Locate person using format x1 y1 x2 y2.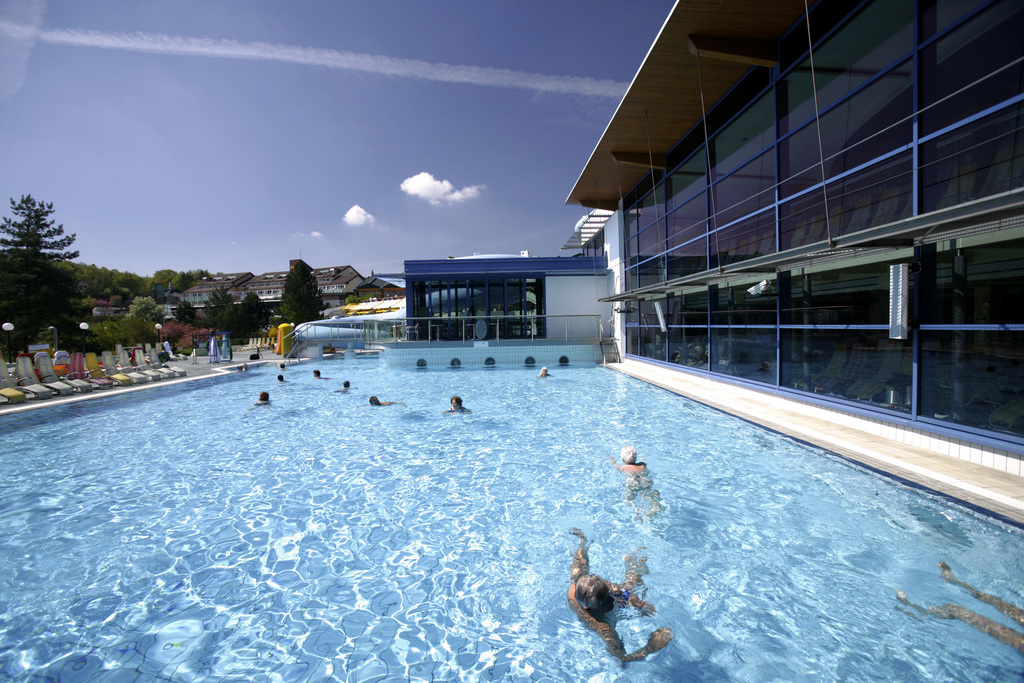
278 374 291 385.
